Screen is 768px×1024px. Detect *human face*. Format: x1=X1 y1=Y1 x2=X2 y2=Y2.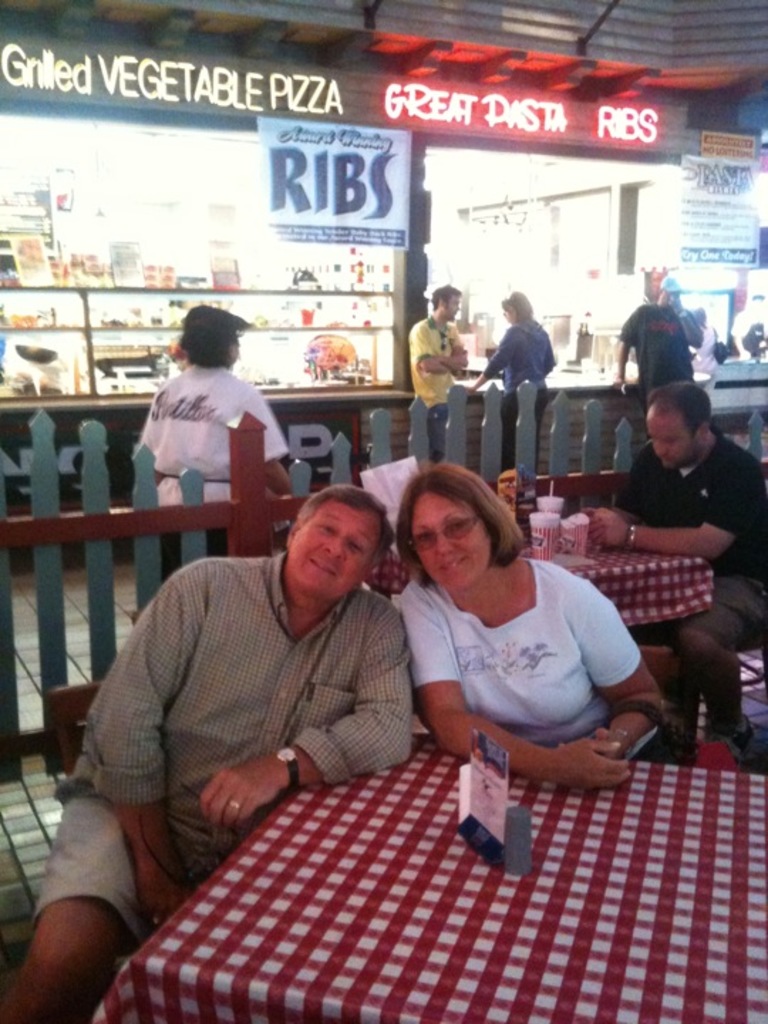
x1=657 y1=287 x2=680 y2=310.
